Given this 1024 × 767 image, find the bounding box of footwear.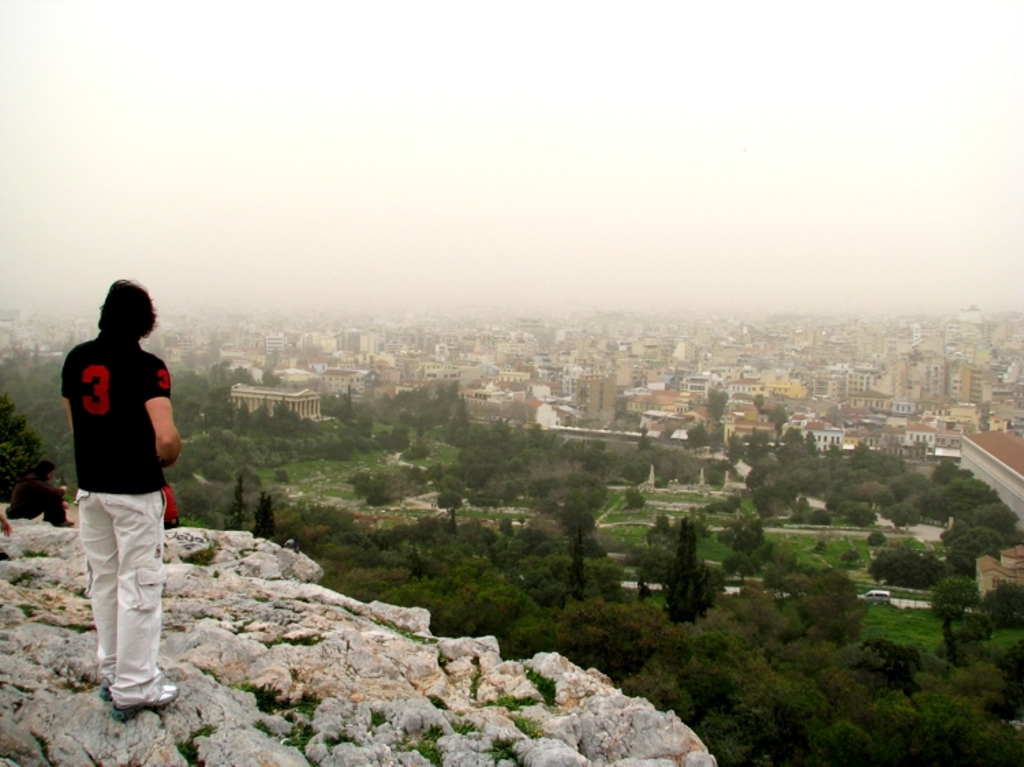
region(98, 670, 162, 697).
